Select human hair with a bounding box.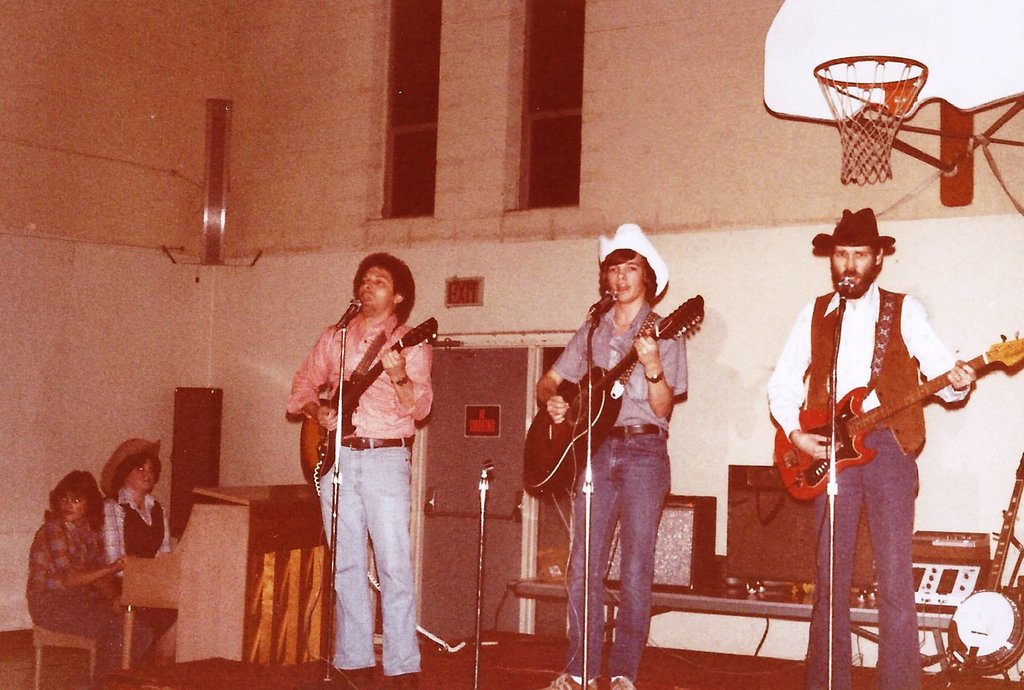
region(335, 257, 408, 342).
